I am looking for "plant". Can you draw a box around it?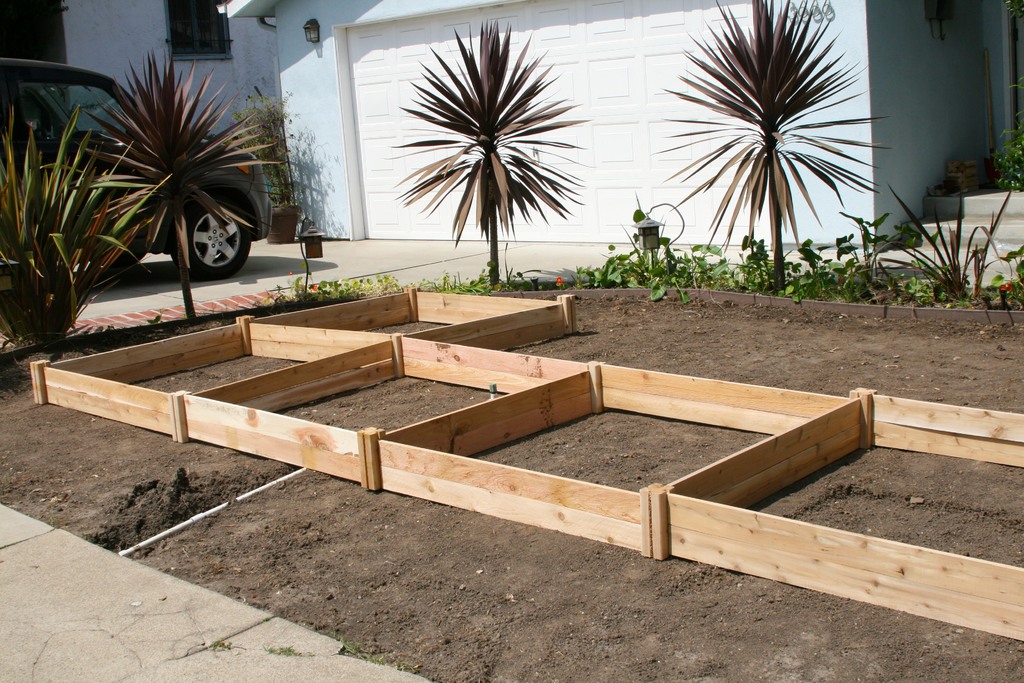
Sure, the bounding box is region(871, 185, 991, 300).
